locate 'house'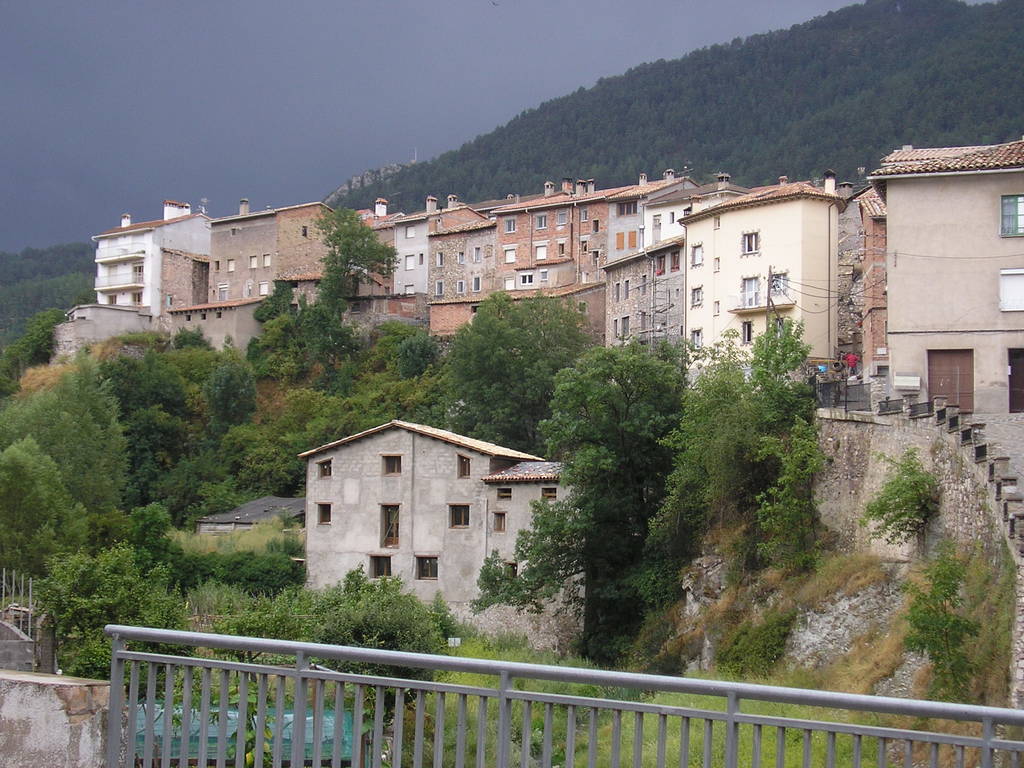
bbox=(847, 186, 896, 372)
